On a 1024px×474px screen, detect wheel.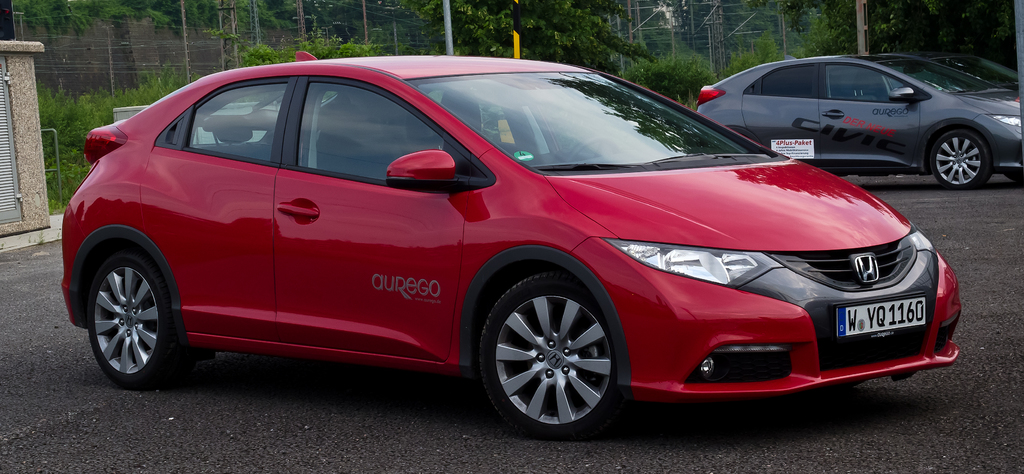
<box>924,129,989,191</box>.
